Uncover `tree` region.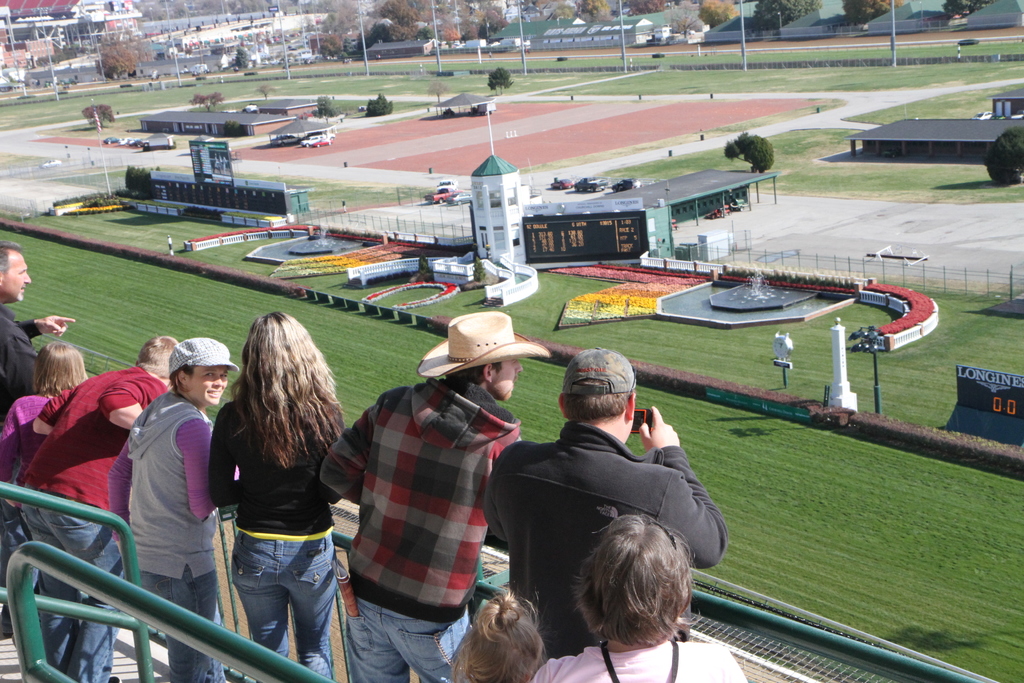
Uncovered: region(945, 0, 995, 17).
